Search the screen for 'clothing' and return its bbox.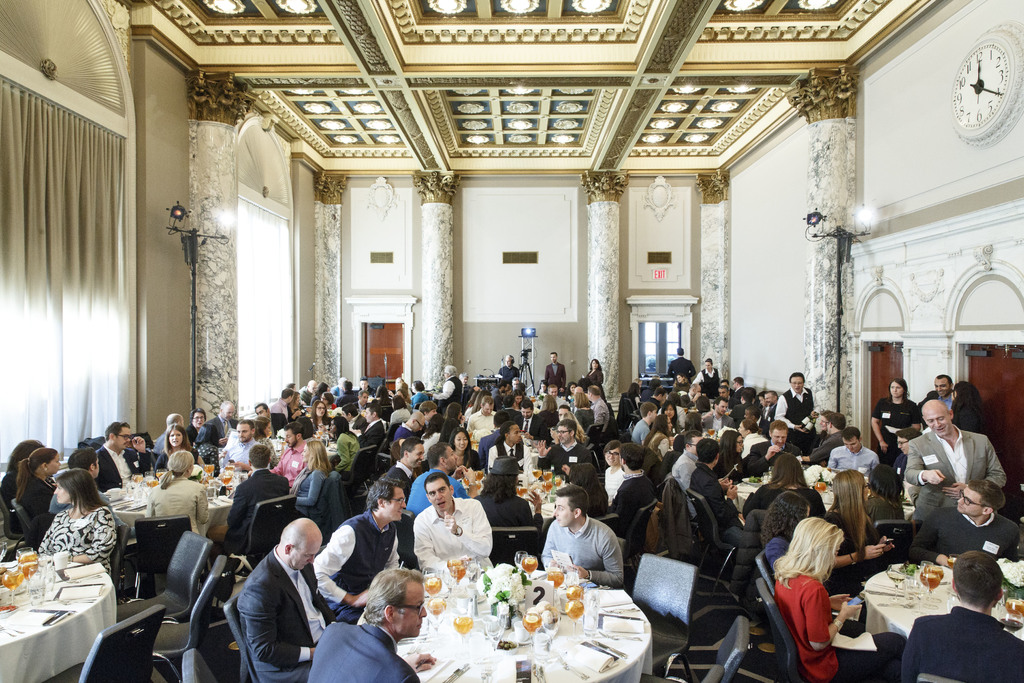
Found: [671,446,698,495].
